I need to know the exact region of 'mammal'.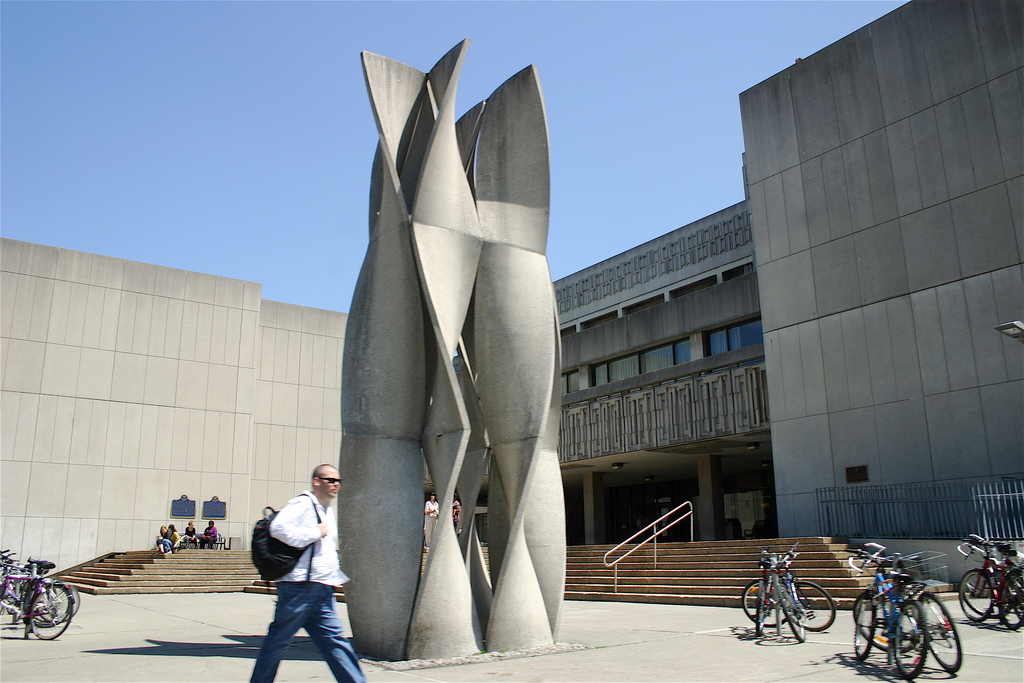
Region: select_region(237, 465, 351, 656).
